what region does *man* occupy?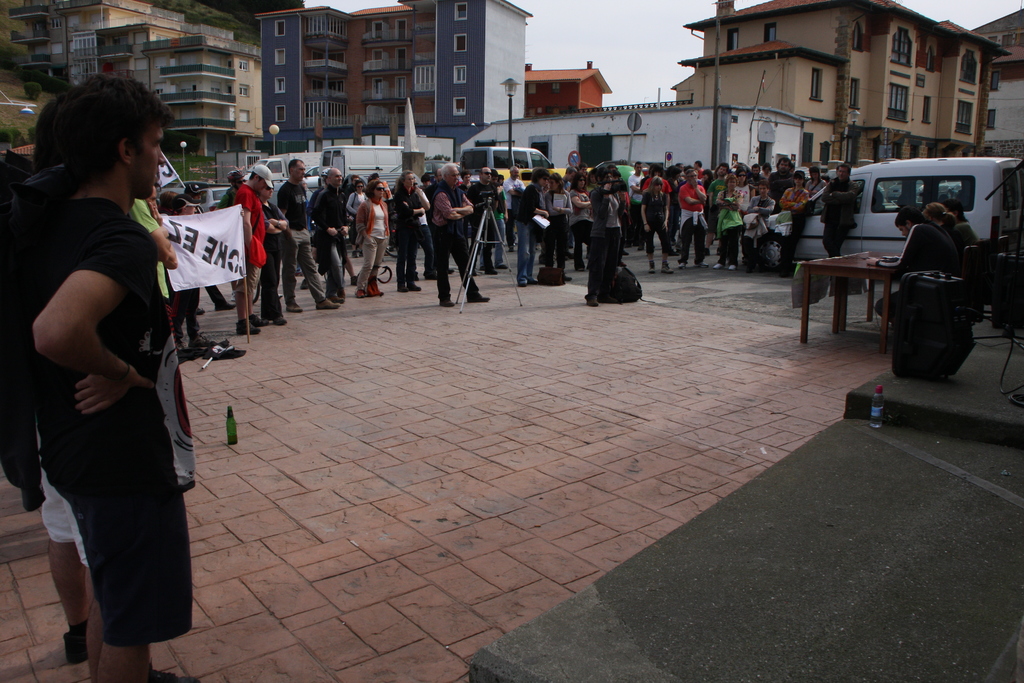
x1=407 y1=179 x2=433 y2=284.
